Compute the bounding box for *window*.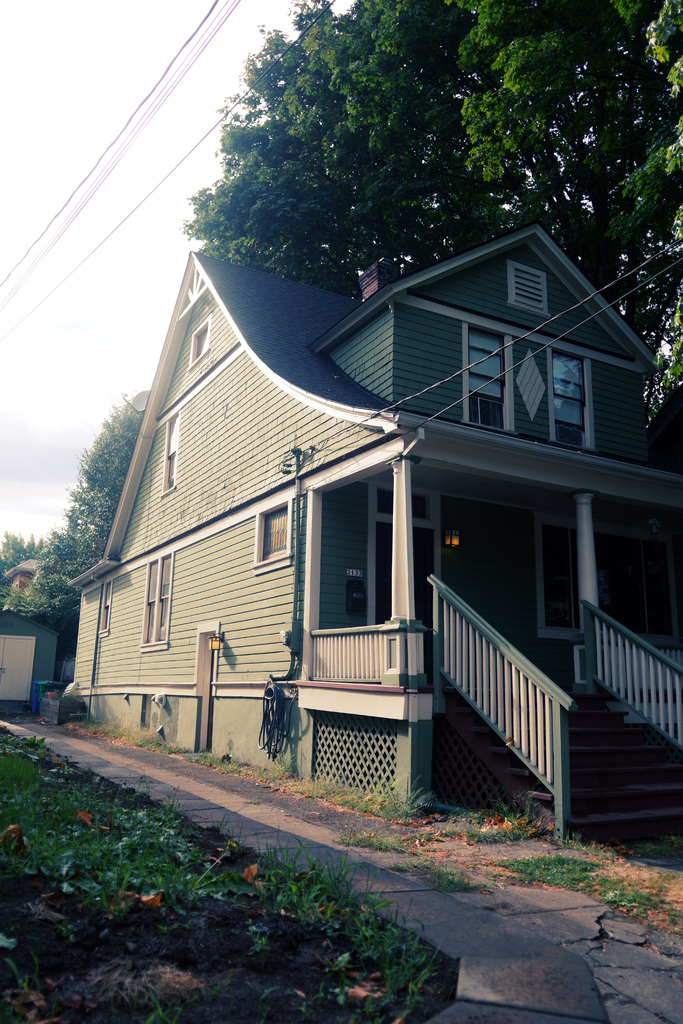
537/509/677/641.
